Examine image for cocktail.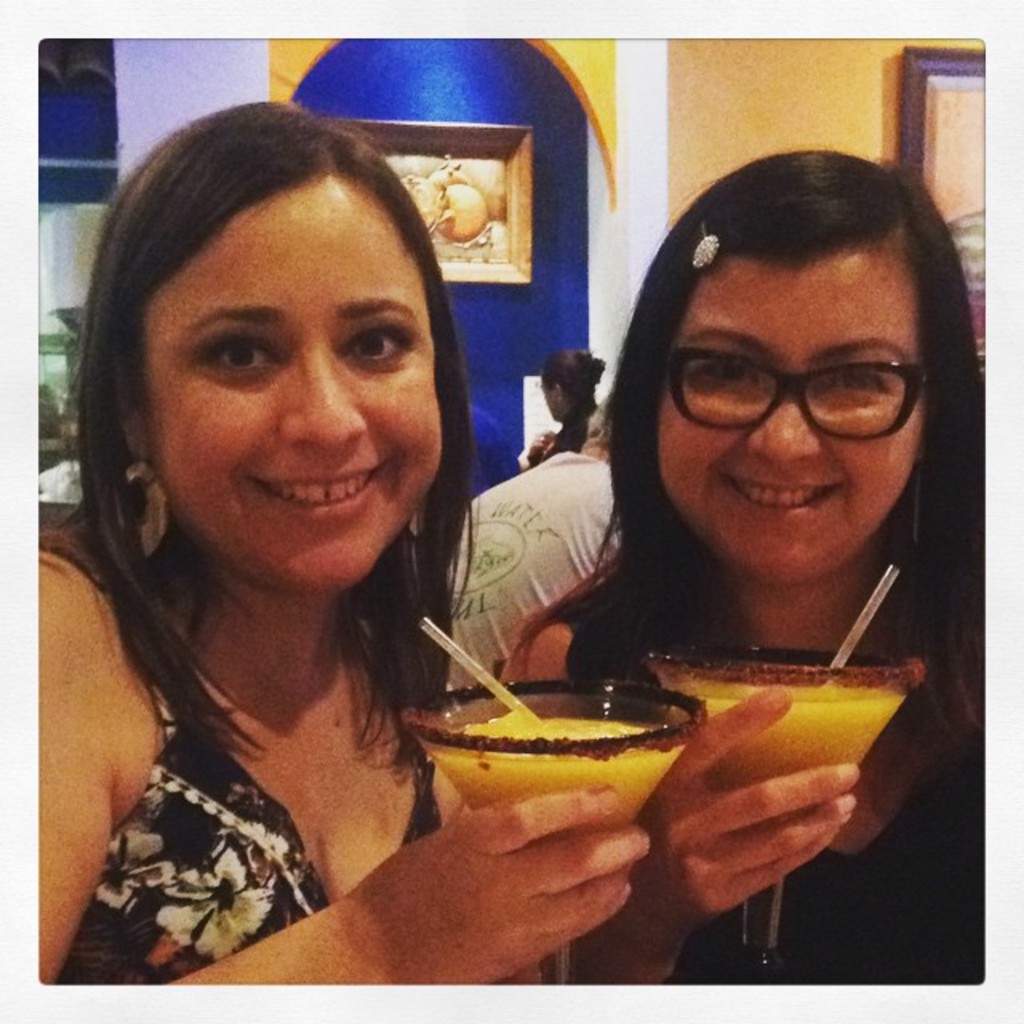
Examination result: box=[646, 648, 922, 978].
